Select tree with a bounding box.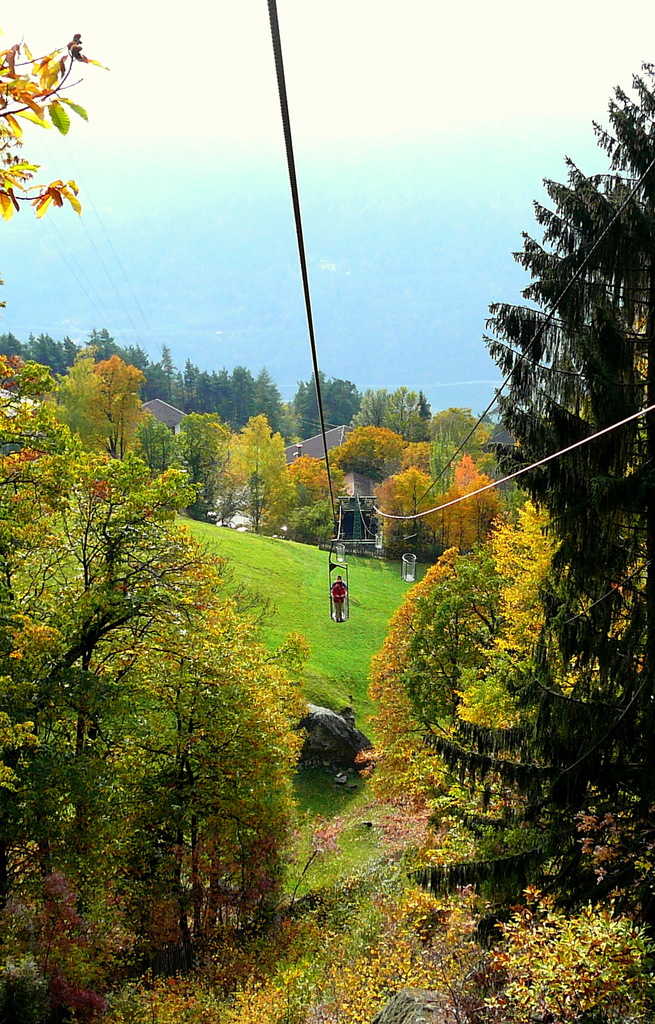
0 433 333 1023.
